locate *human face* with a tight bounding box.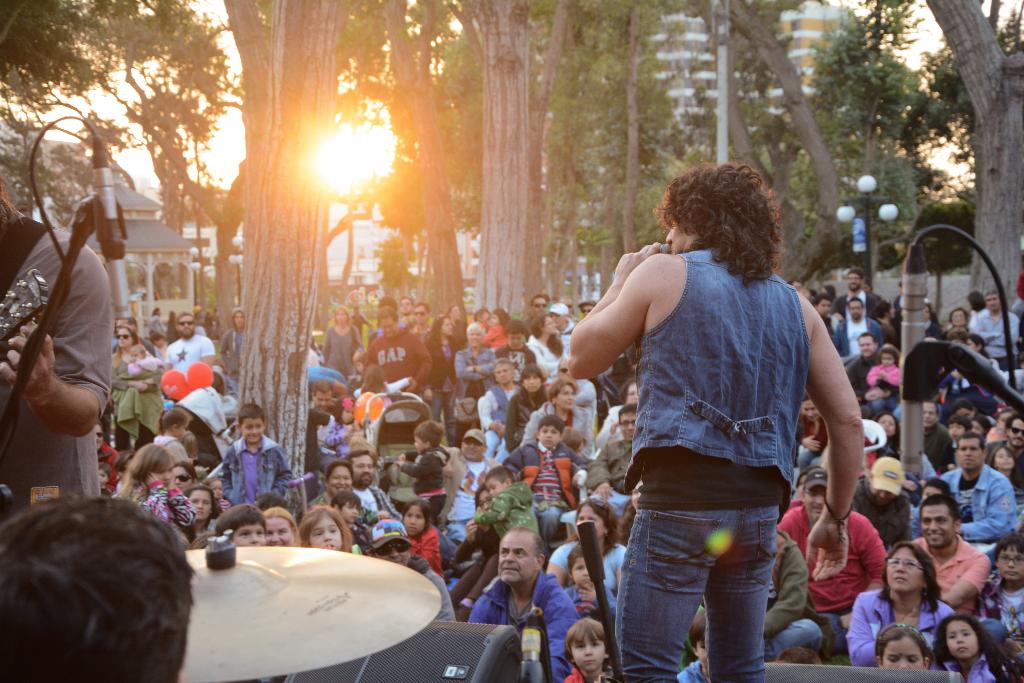
x1=818 y1=300 x2=840 y2=314.
